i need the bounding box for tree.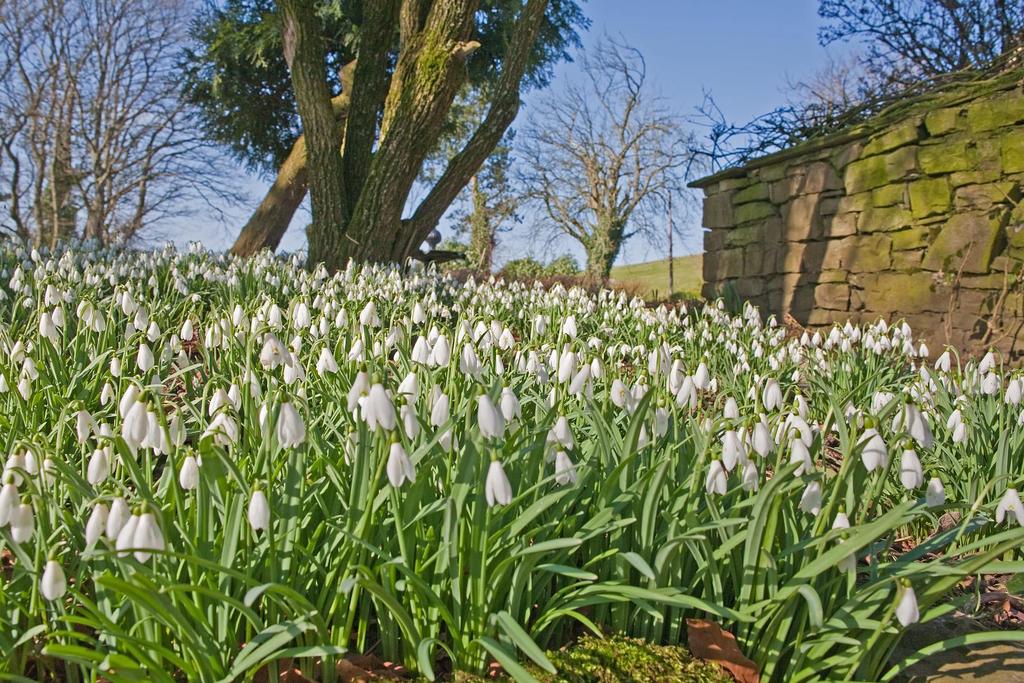
Here it is: 510 22 699 299.
